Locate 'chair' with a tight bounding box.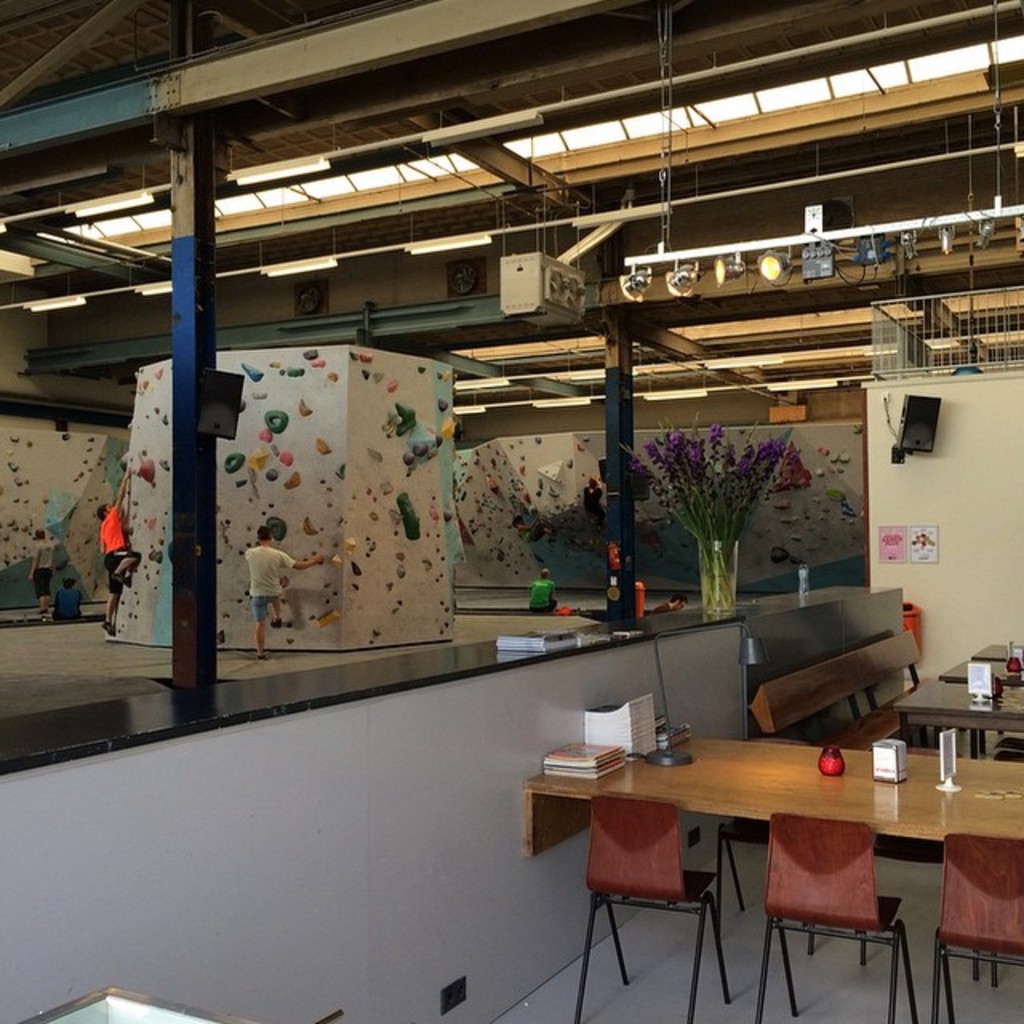
select_region(923, 834, 1022, 1022).
